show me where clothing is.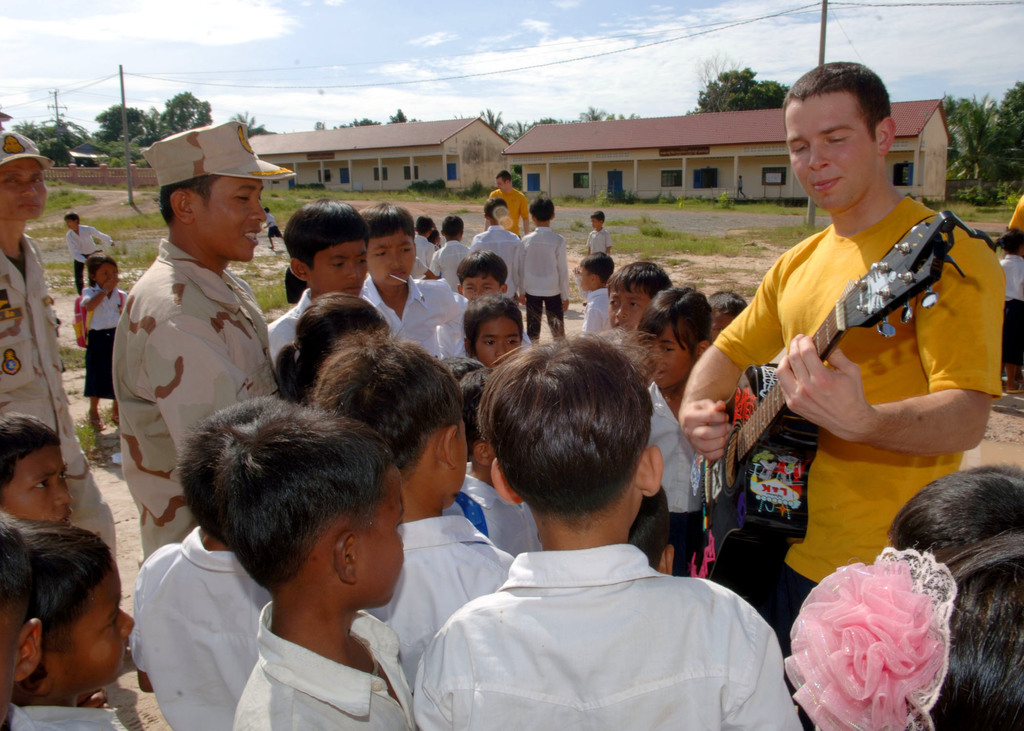
clothing is at <bbox>434, 242, 470, 289</bbox>.
